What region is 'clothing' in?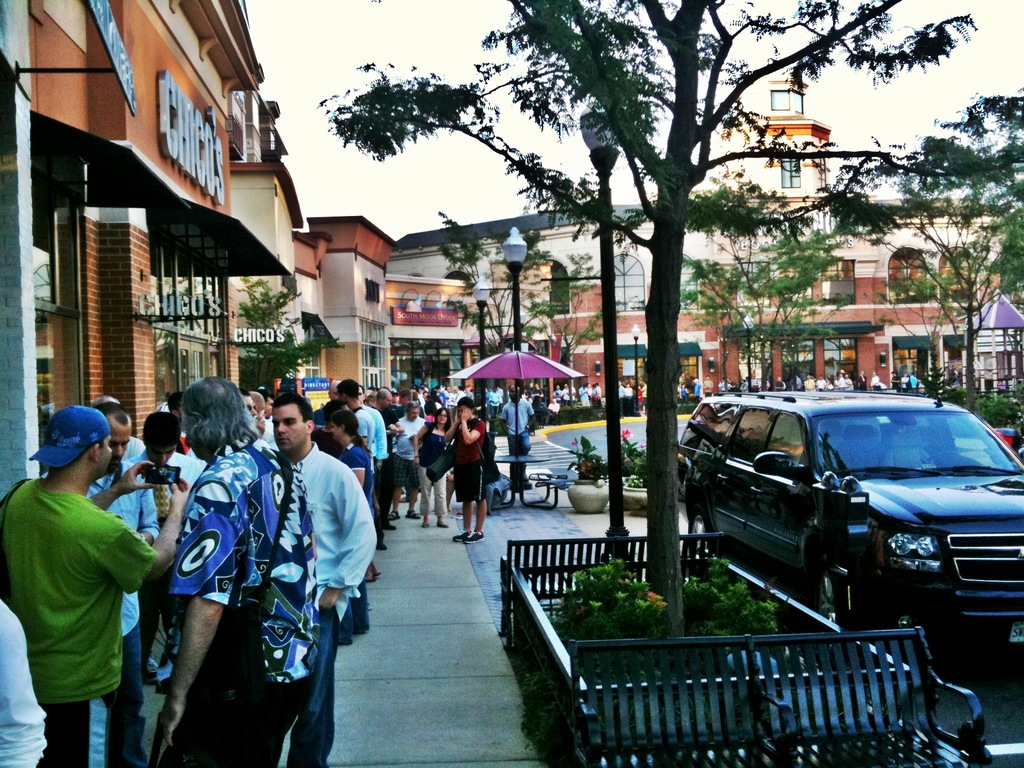
Rect(438, 392, 447, 406).
